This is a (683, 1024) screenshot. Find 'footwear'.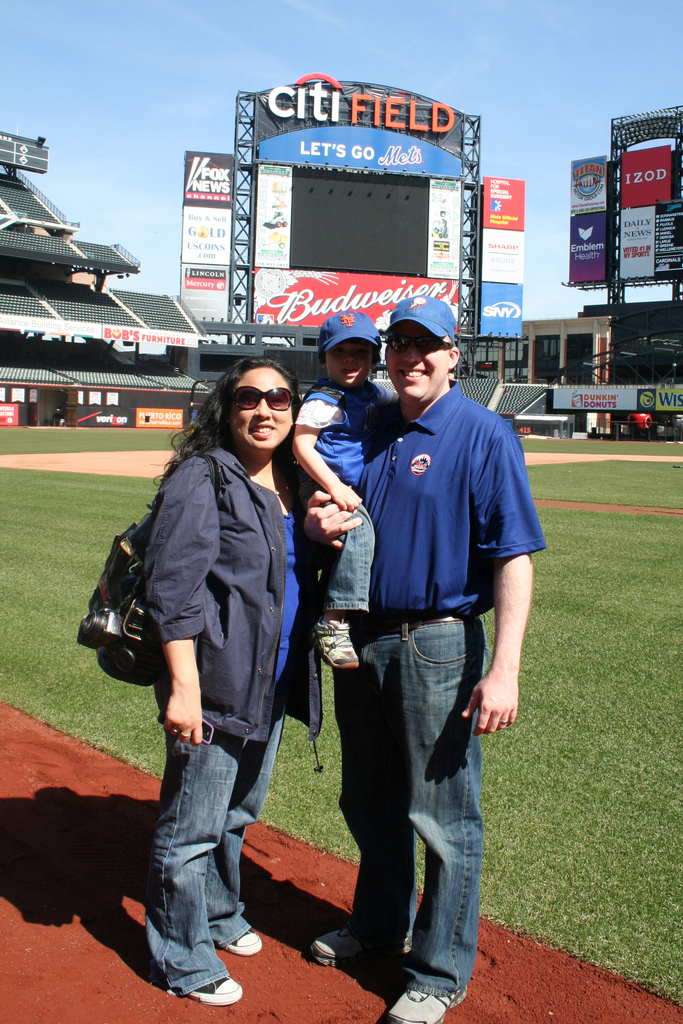
Bounding box: locate(229, 928, 261, 952).
